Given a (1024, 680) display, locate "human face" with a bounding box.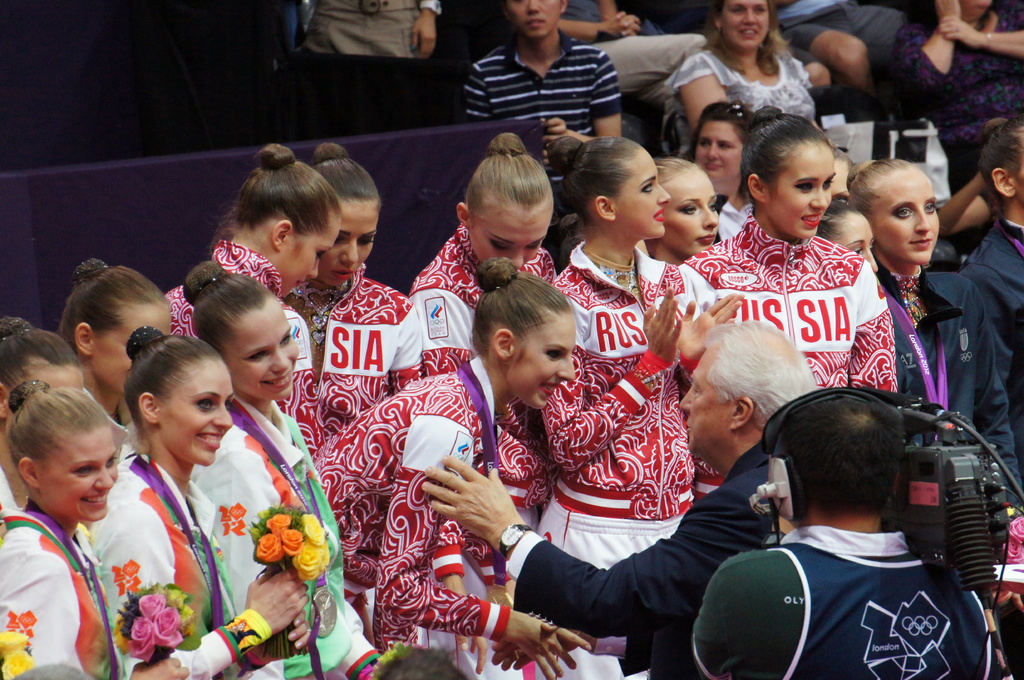
Located: select_region(154, 359, 236, 461).
